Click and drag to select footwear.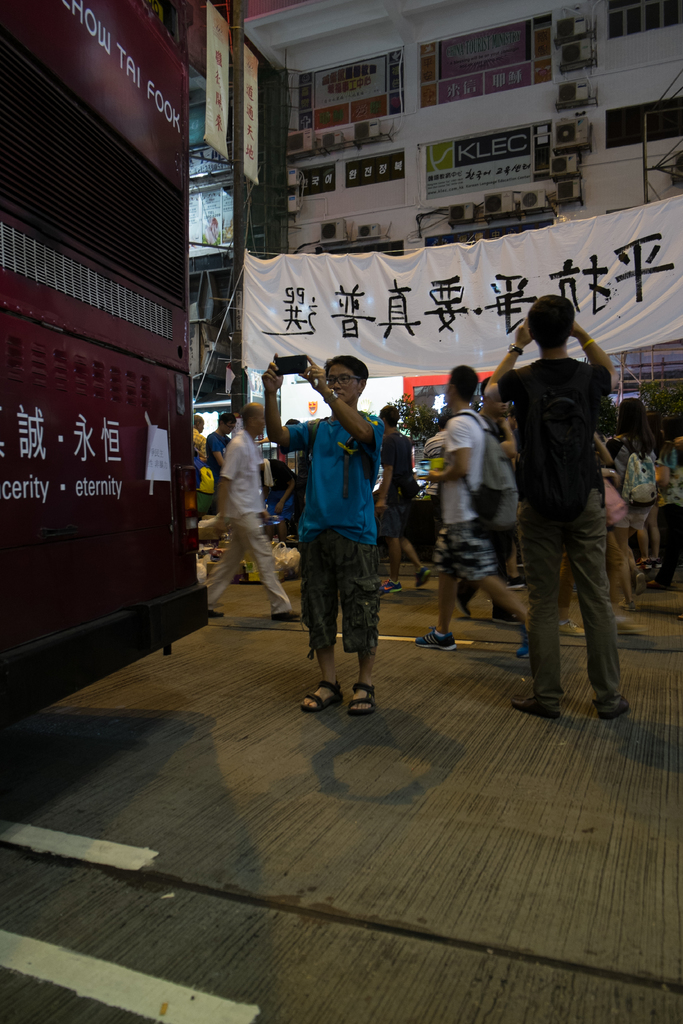
Selection: region(274, 608, 304, 622).
